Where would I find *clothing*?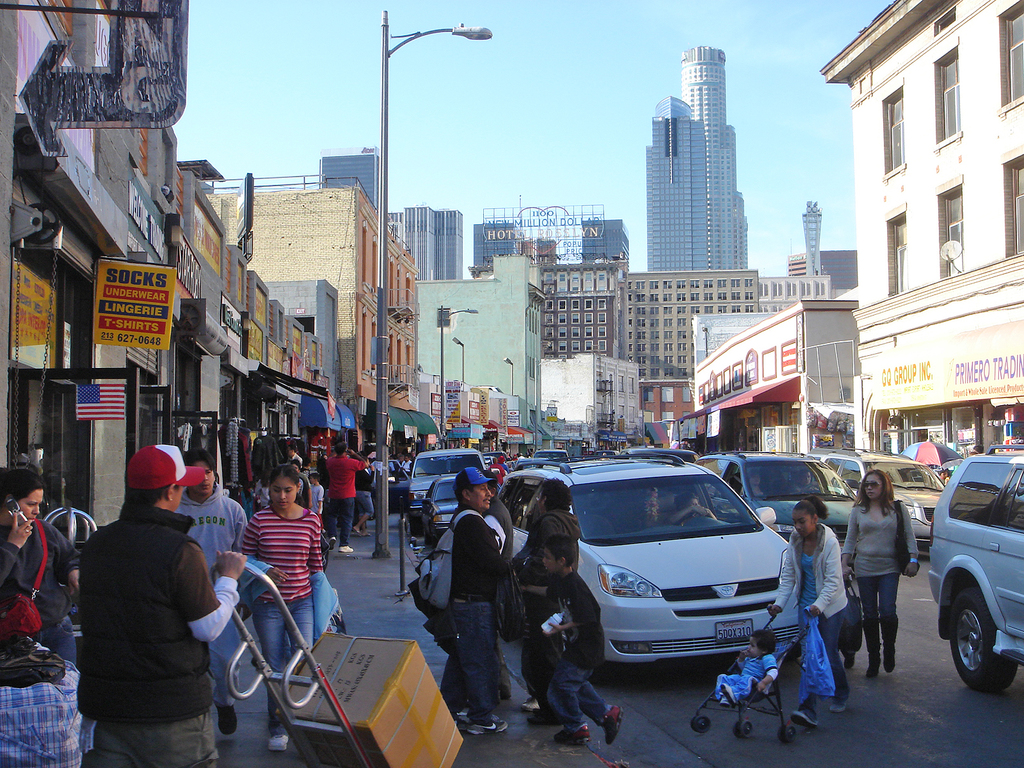
At (x1=449, y1=508, x2=505, y2=712).
